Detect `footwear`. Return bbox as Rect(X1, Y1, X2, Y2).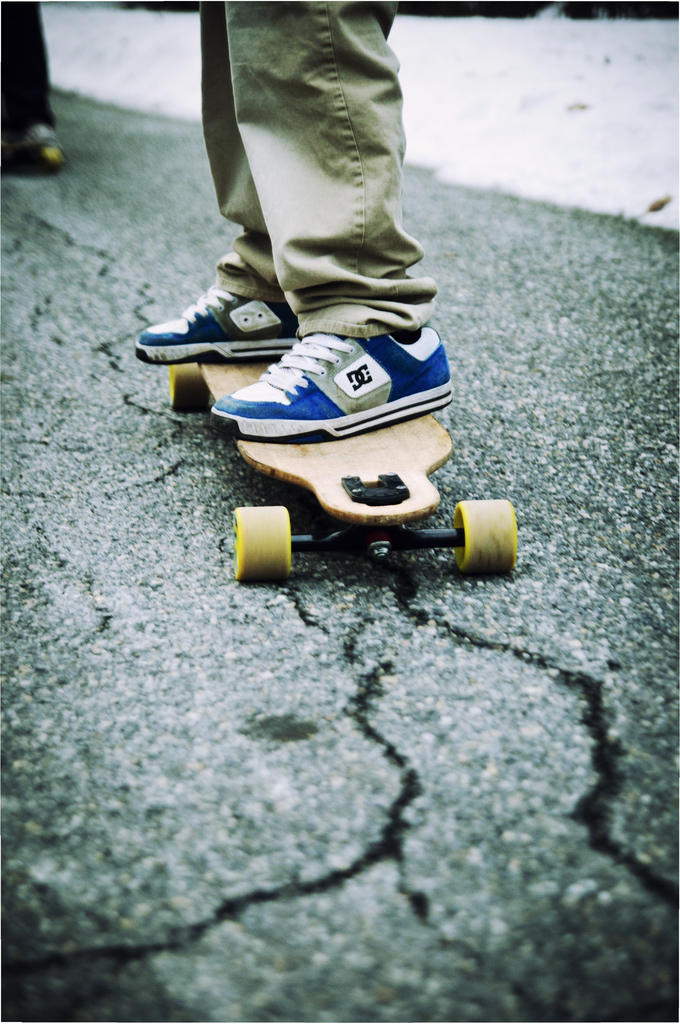
Rect(198, 307, 446, 429).
